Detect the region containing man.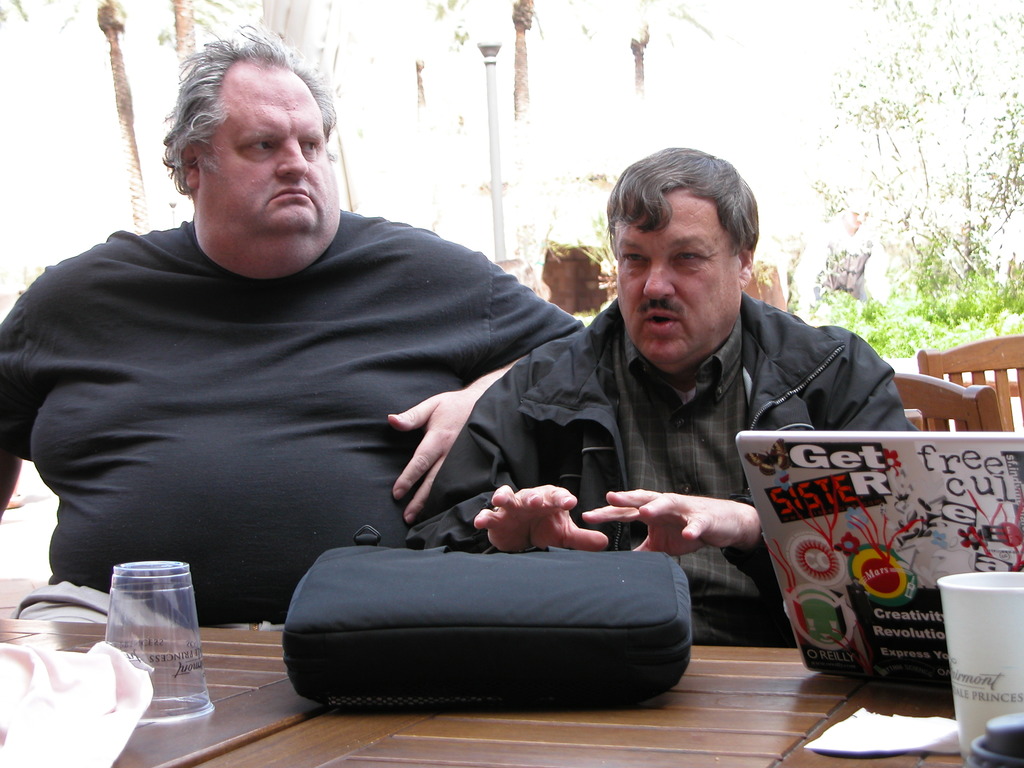
region(387, 132, 922, 652).
